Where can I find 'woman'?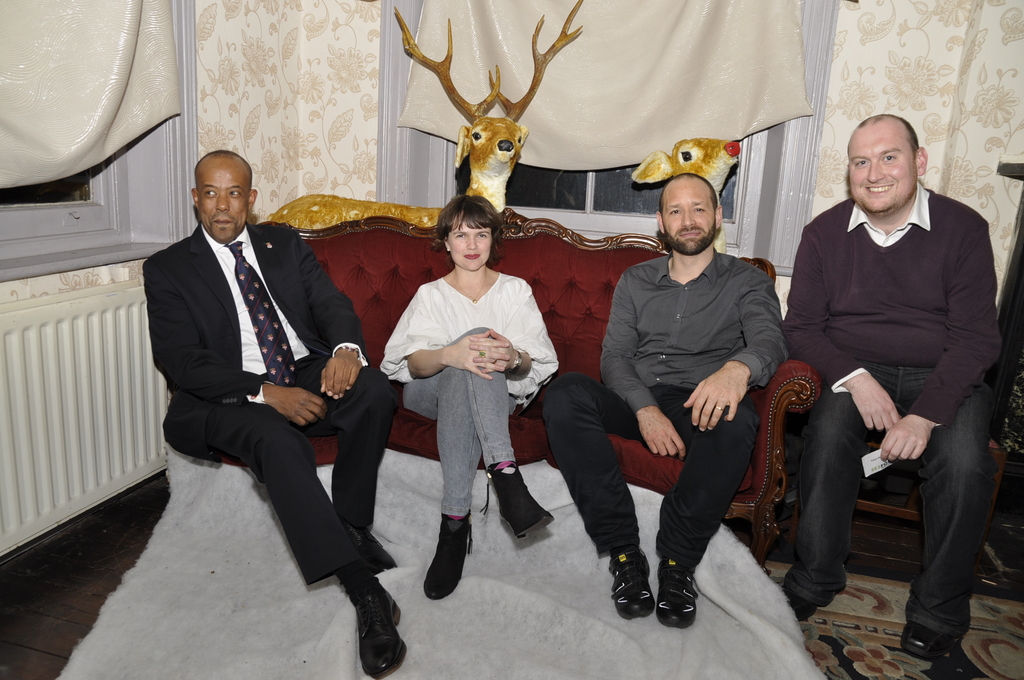
You can find it at bbox(385, 190, 547, 596).
